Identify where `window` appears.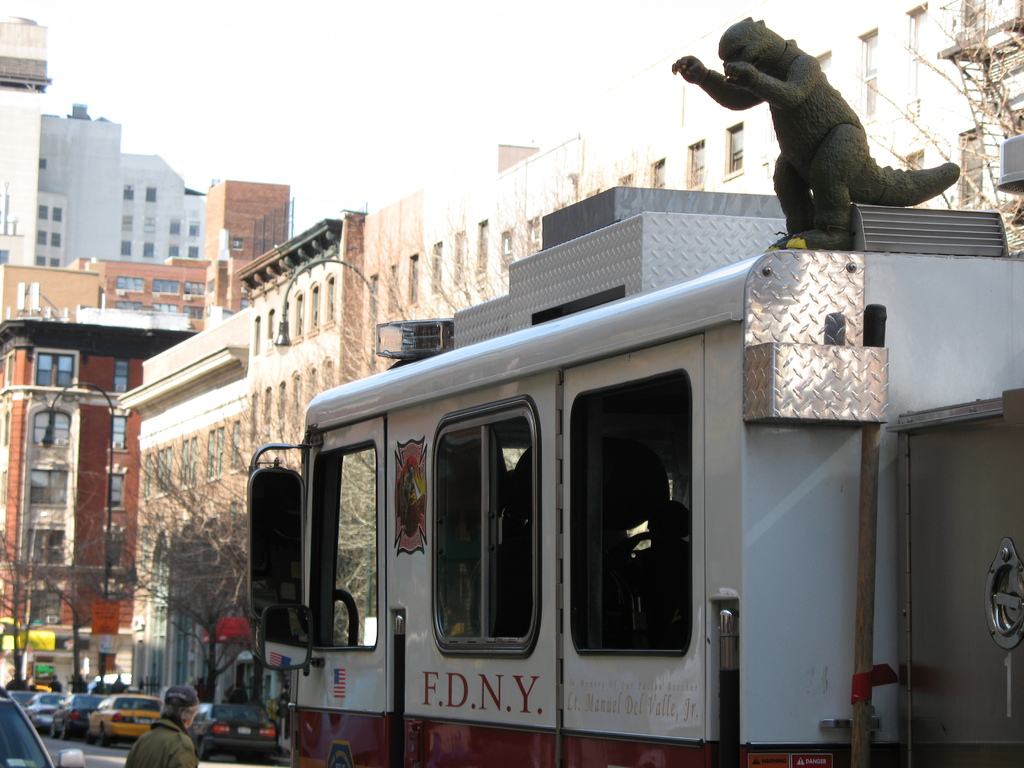
Appears at region(564, 381, 690, 679).
